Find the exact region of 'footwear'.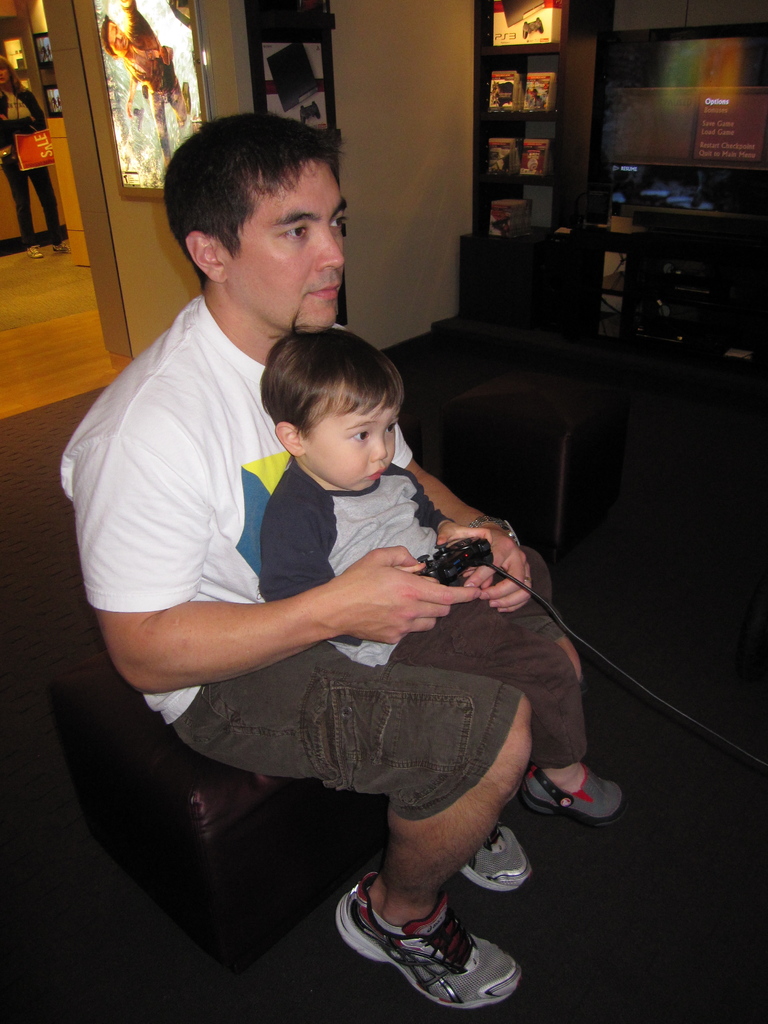
Exact region: x1=336, y1=863, x2=527, y2=1023.
